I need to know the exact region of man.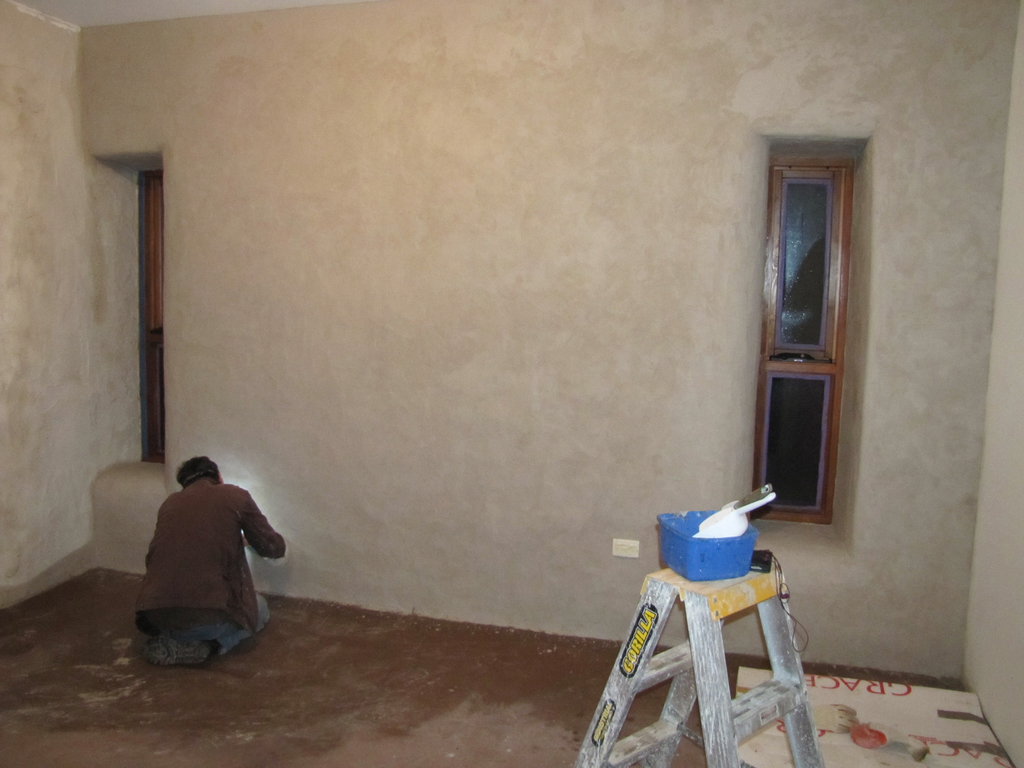
Region: crop(132, 449, 285, 664).
